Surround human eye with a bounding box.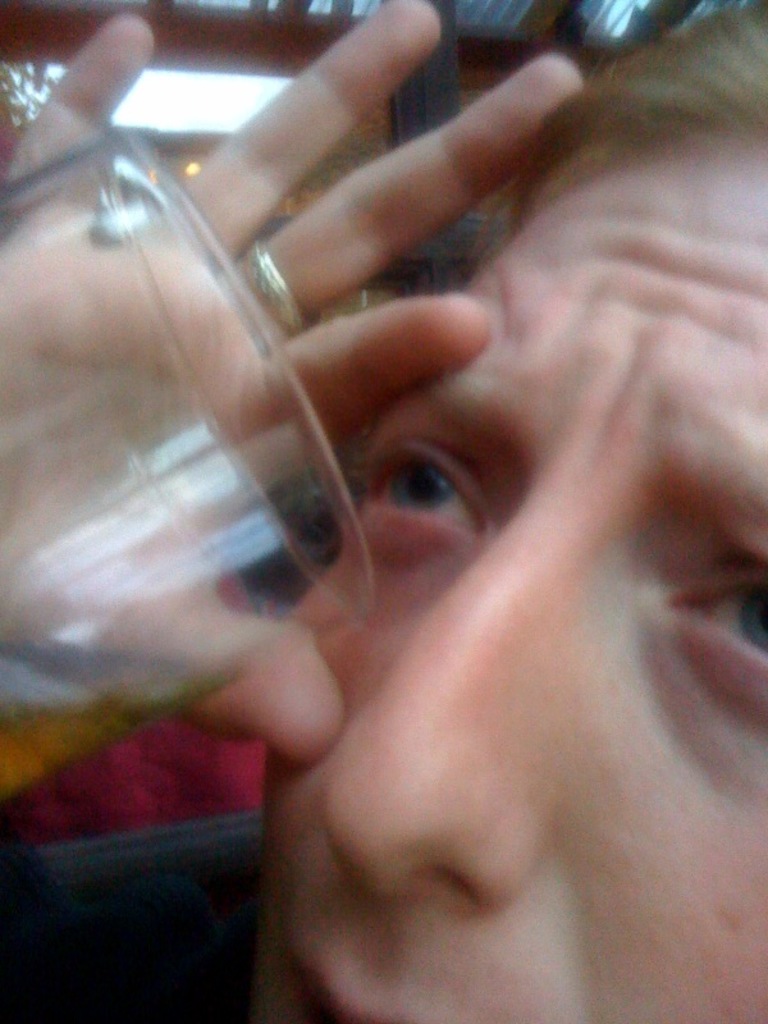
652/547/767/685.
